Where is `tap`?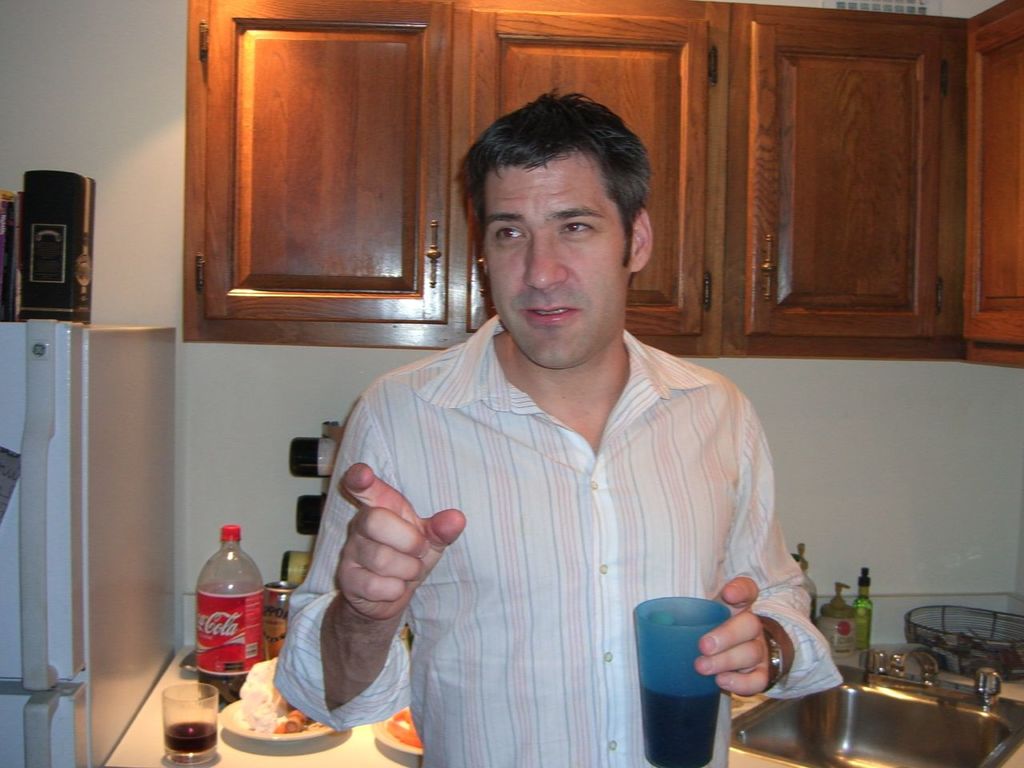
886/645/941/690.
